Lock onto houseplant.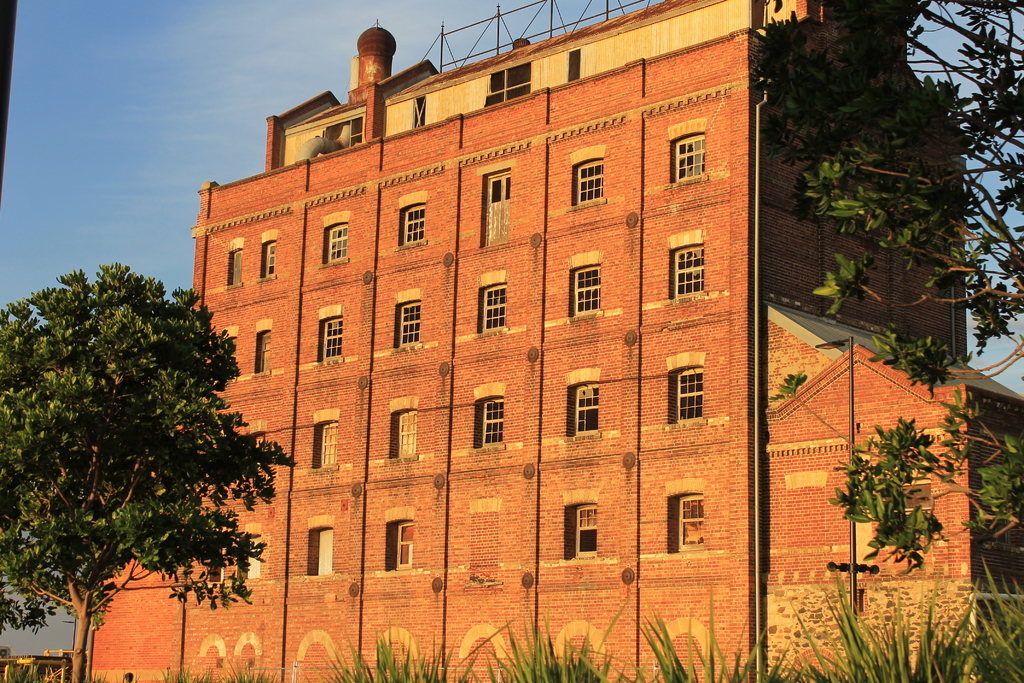
Locked: 316, 624, 476, 679.
